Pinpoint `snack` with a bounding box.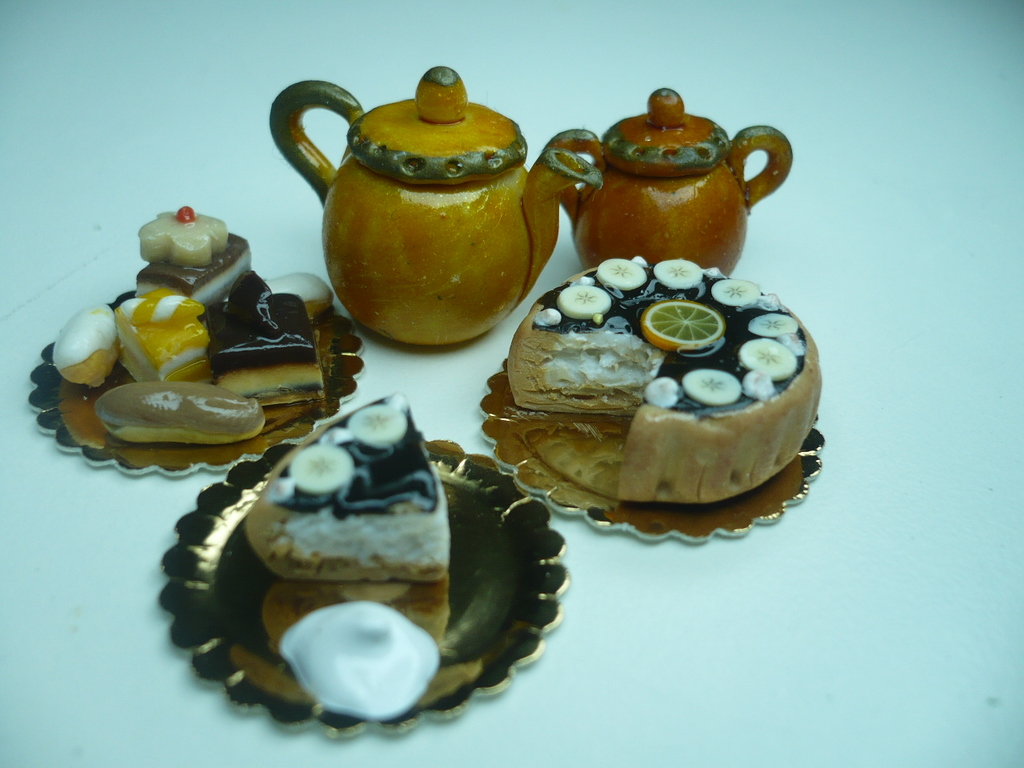
bbox=[99, 378, 267, 456].
